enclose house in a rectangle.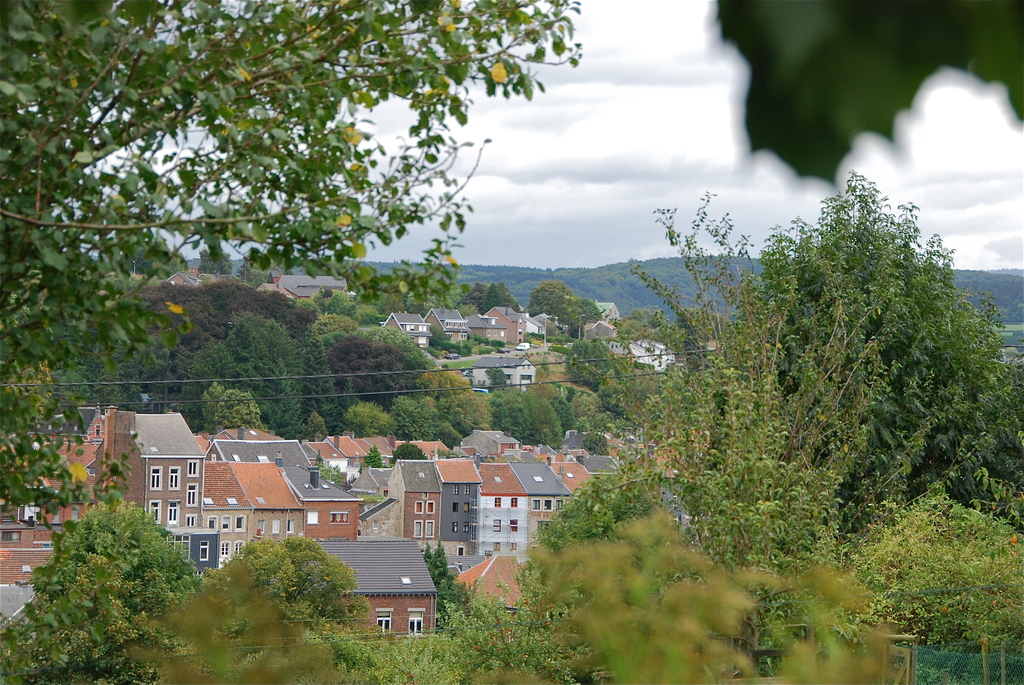
{"x1": 424, "y1": 301, "x2": 464, "y2": 338}.
